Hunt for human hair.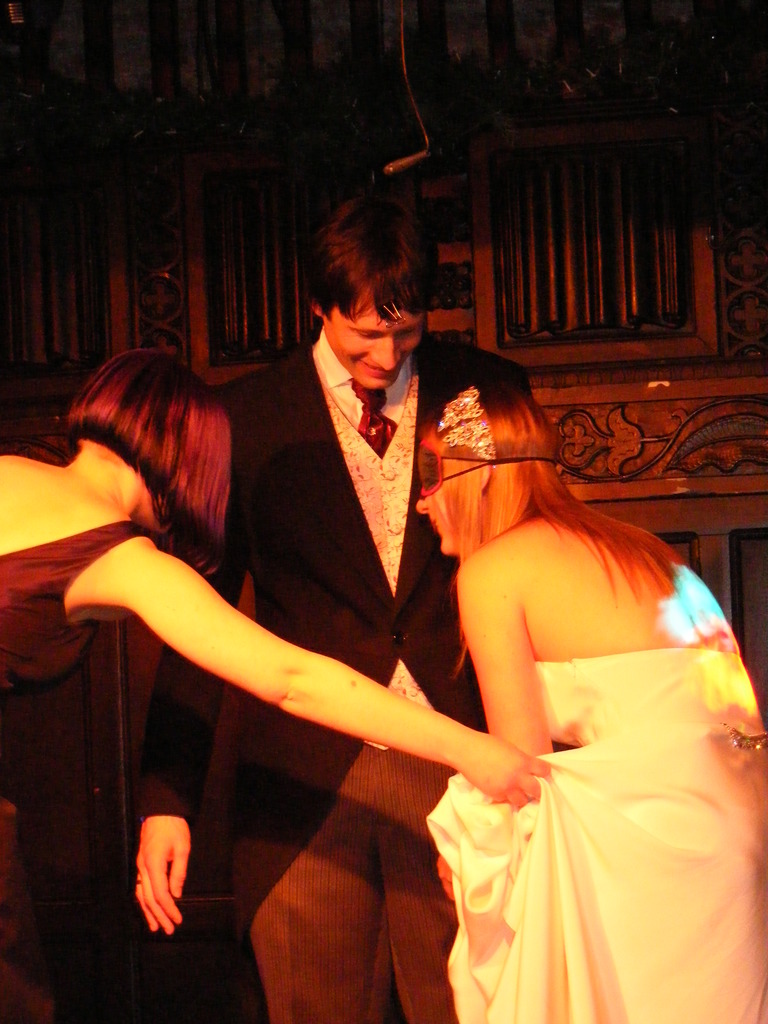
Hunted down at select_region(303, 192, 440, 328).
